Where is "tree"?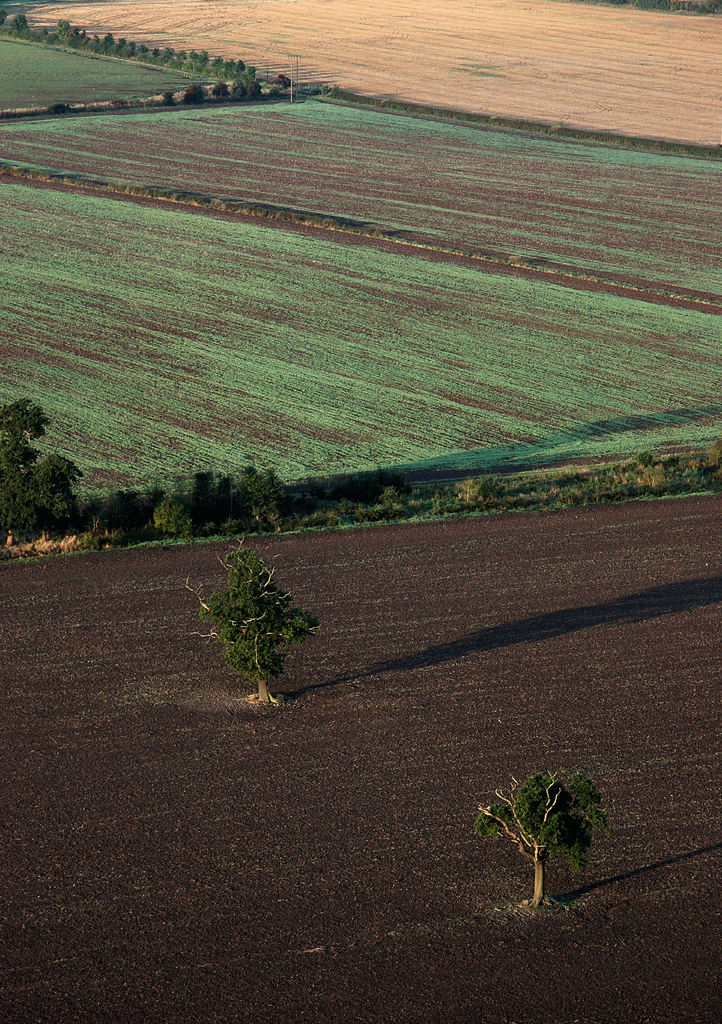
bbox=(449, 758, 620, 900).
